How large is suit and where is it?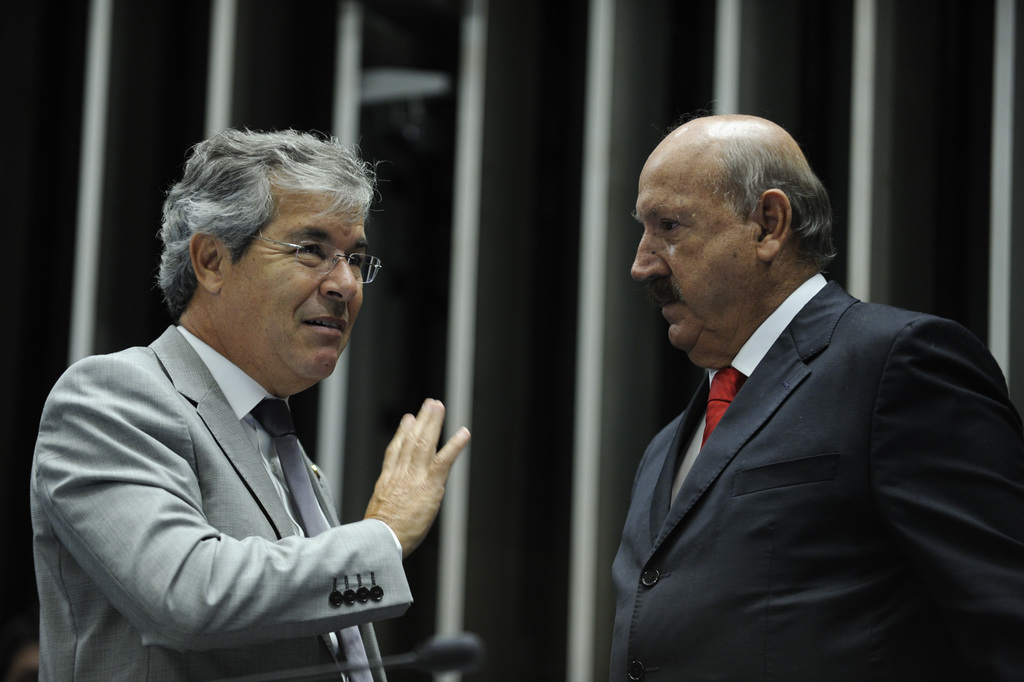
Bounding box: 591 198 1007 674.
